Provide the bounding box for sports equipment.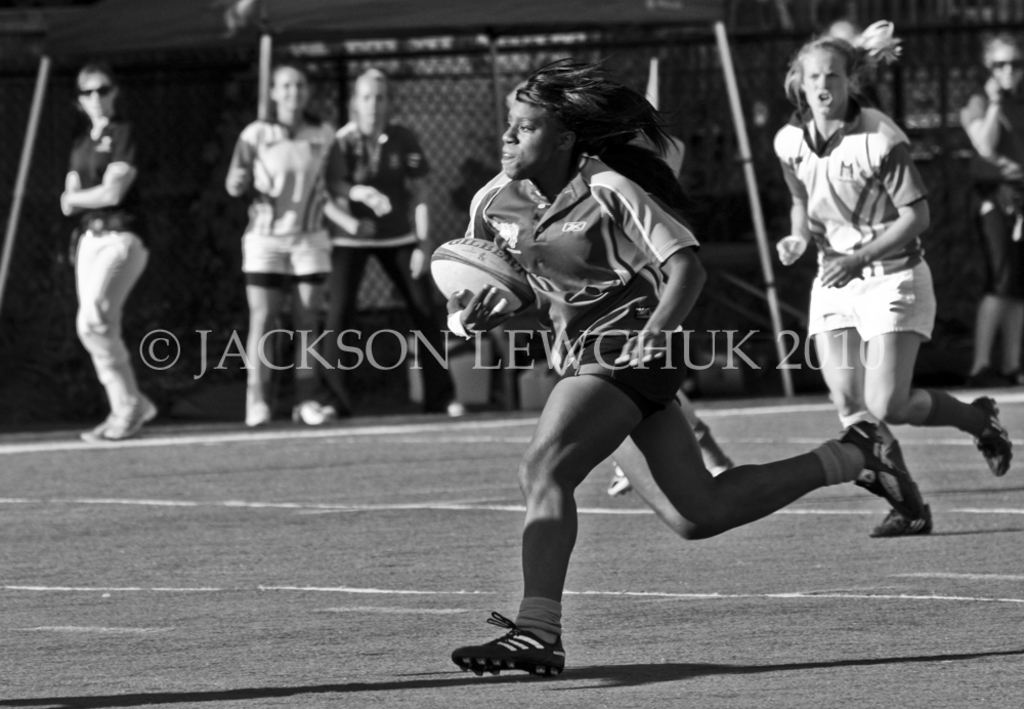
BBox(840, 415, 931, 535).
